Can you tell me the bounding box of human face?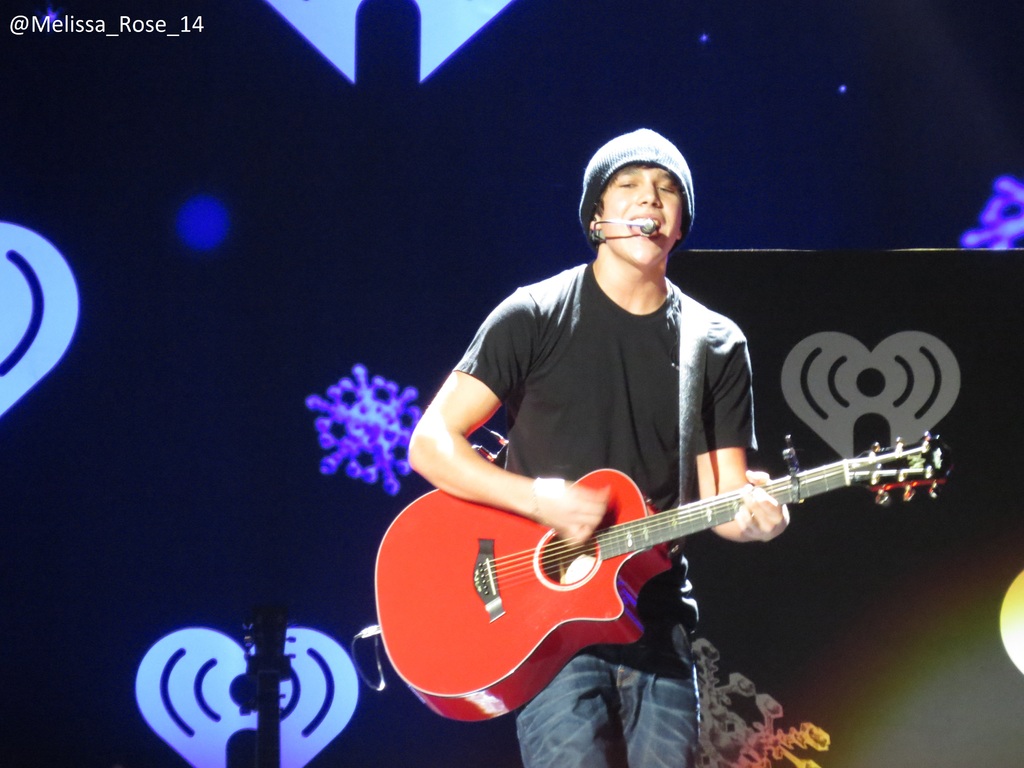
select_region(601, 166, 678, 269).
